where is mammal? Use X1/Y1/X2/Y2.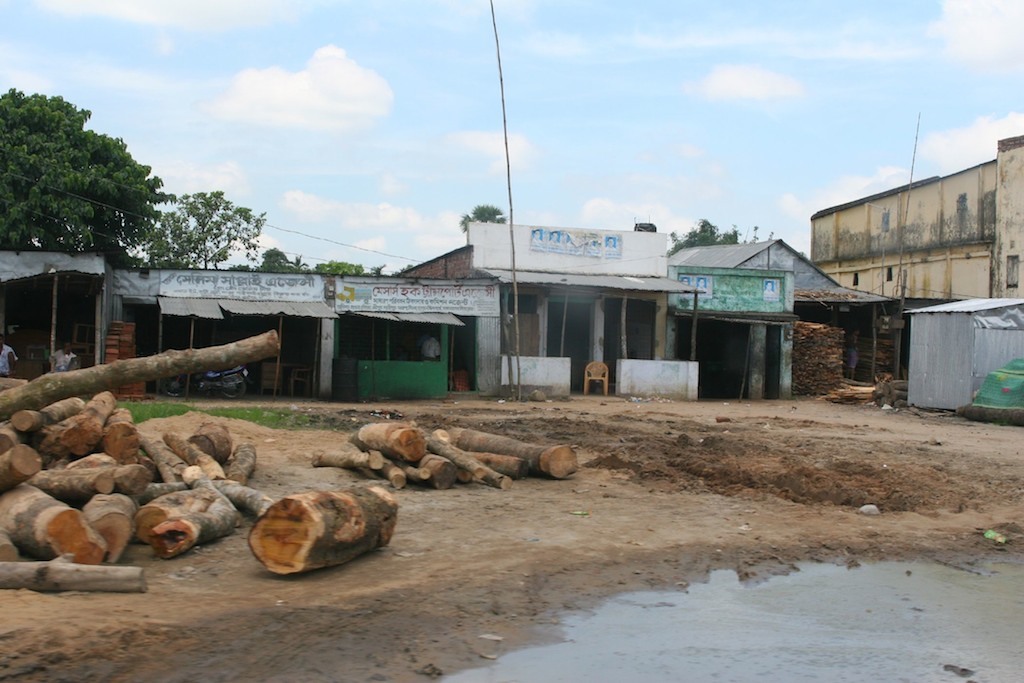
532/231/544/241.
